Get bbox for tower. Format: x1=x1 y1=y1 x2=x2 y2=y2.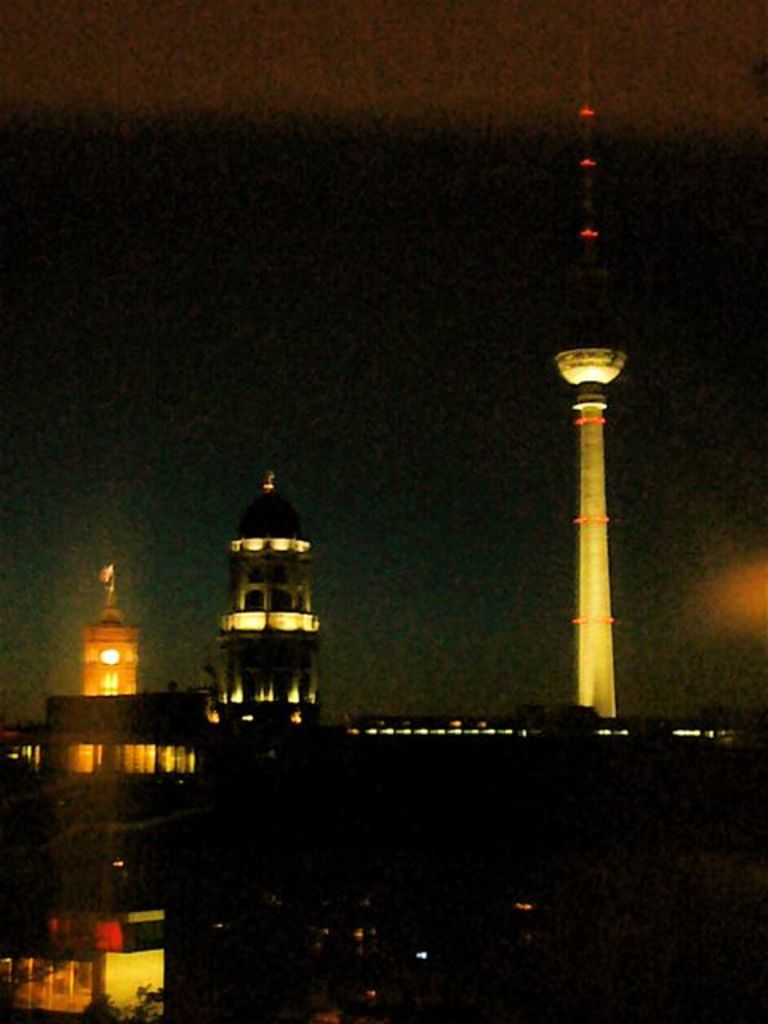
x1=43 y1=554 x2=200 y2=779.
